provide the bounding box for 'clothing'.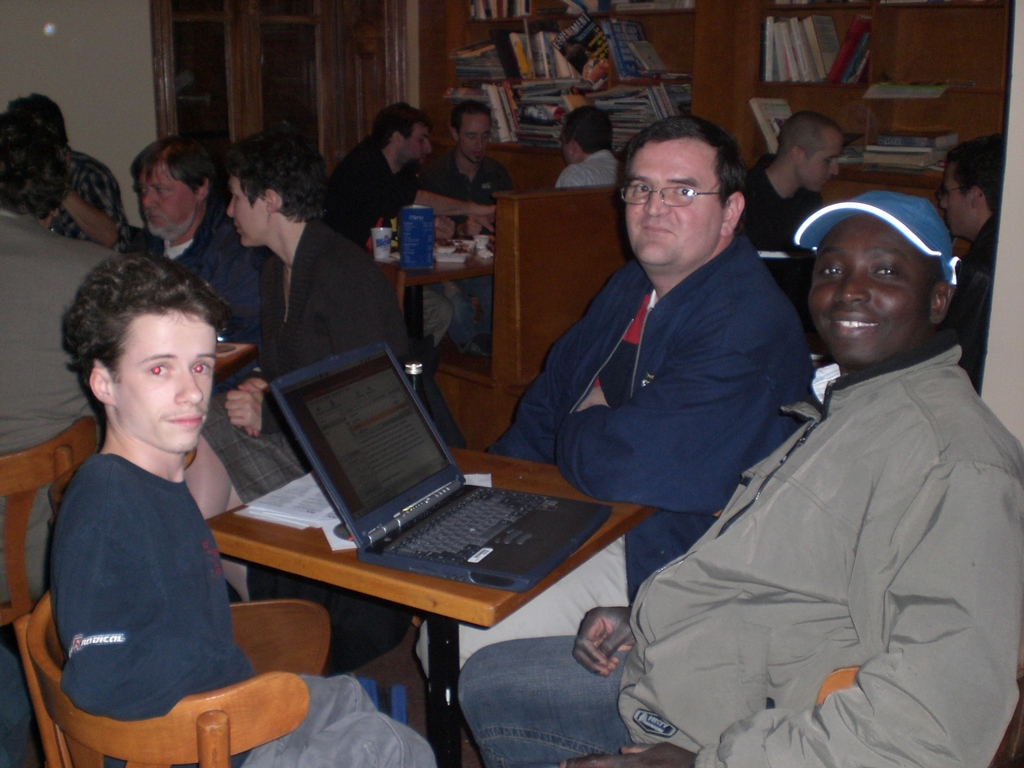
BBox(938, 204, 1004, 401).
